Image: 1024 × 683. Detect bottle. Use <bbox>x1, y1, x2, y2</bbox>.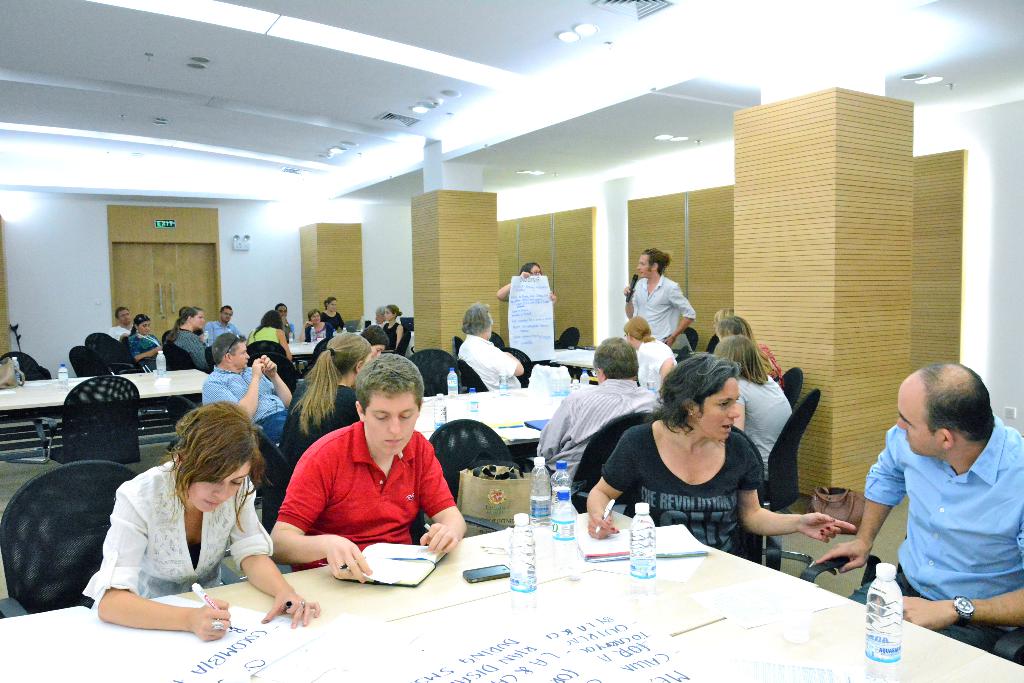
<bbox>14, 356, 20, 383</bbox>.
